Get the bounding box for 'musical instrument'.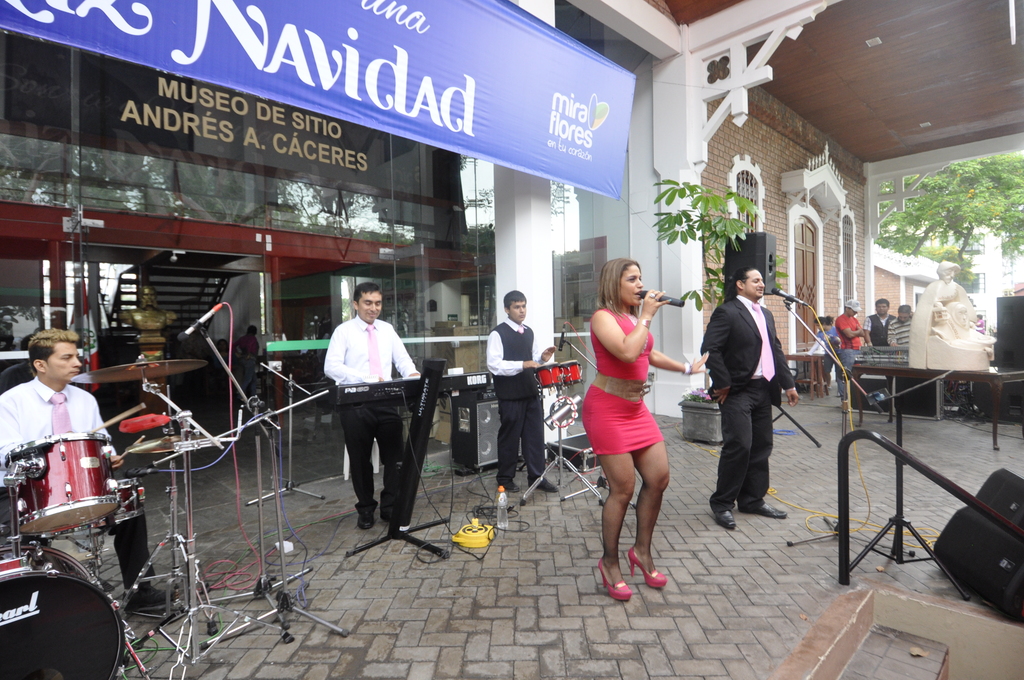
98:475:150:533.
